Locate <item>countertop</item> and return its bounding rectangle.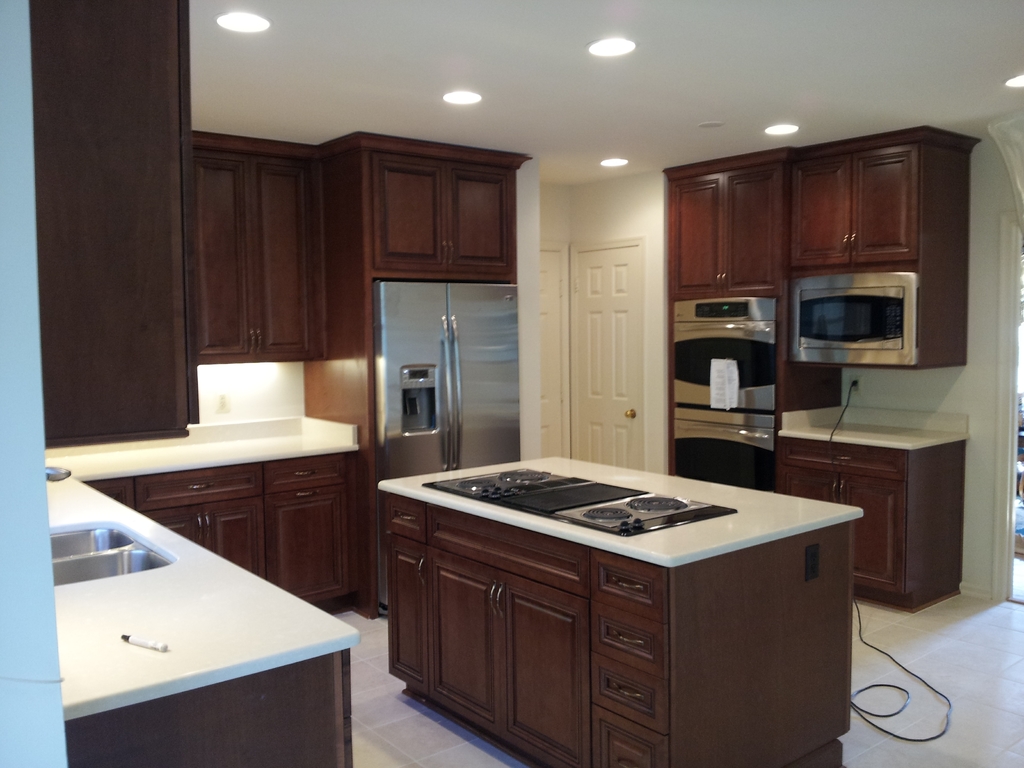
rect(42, 428, 359, 723).
